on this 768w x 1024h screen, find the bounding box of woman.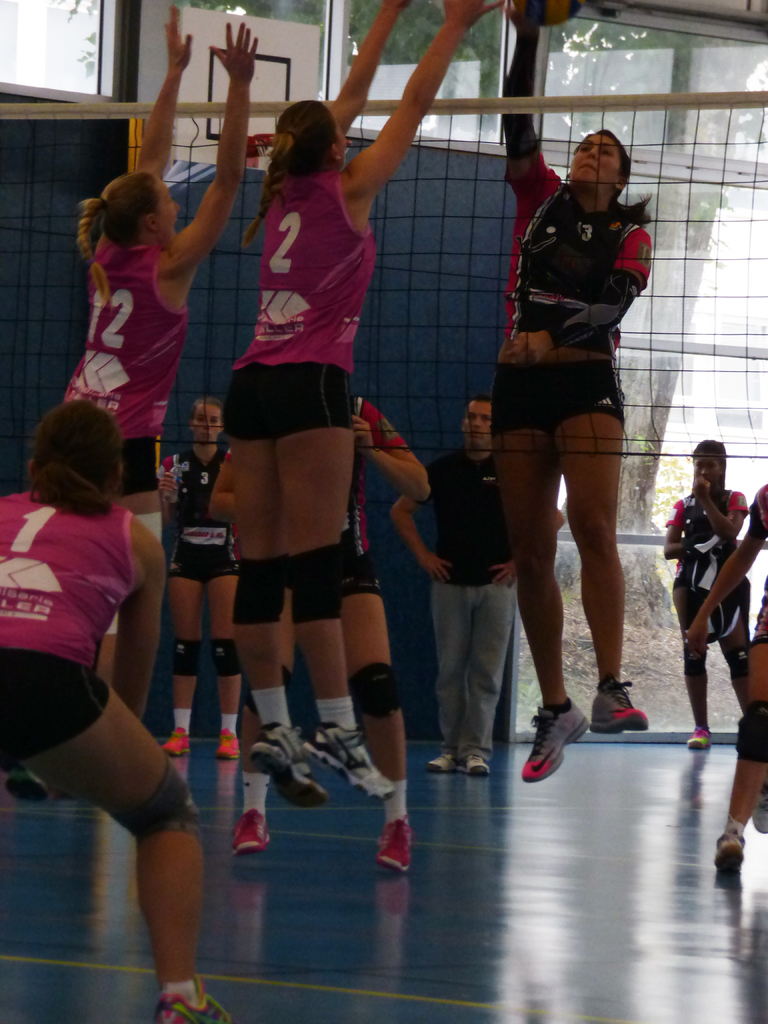
Bounding box: <region>234, 383, 433, 876</region>.
